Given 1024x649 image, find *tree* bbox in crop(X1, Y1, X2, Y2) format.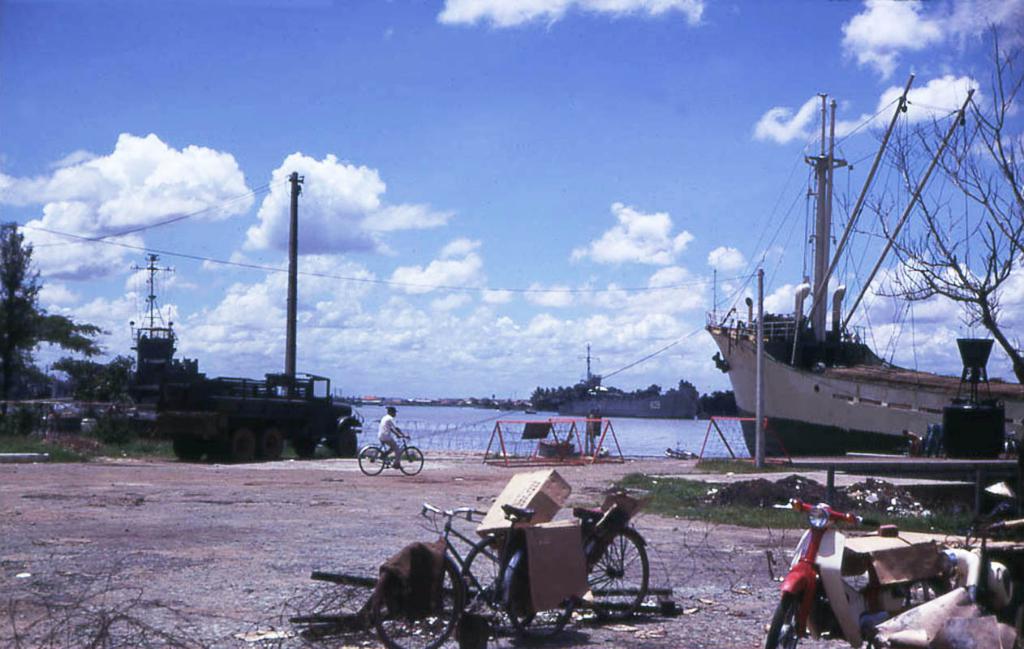
crop(822, 18, 1023, 377).
